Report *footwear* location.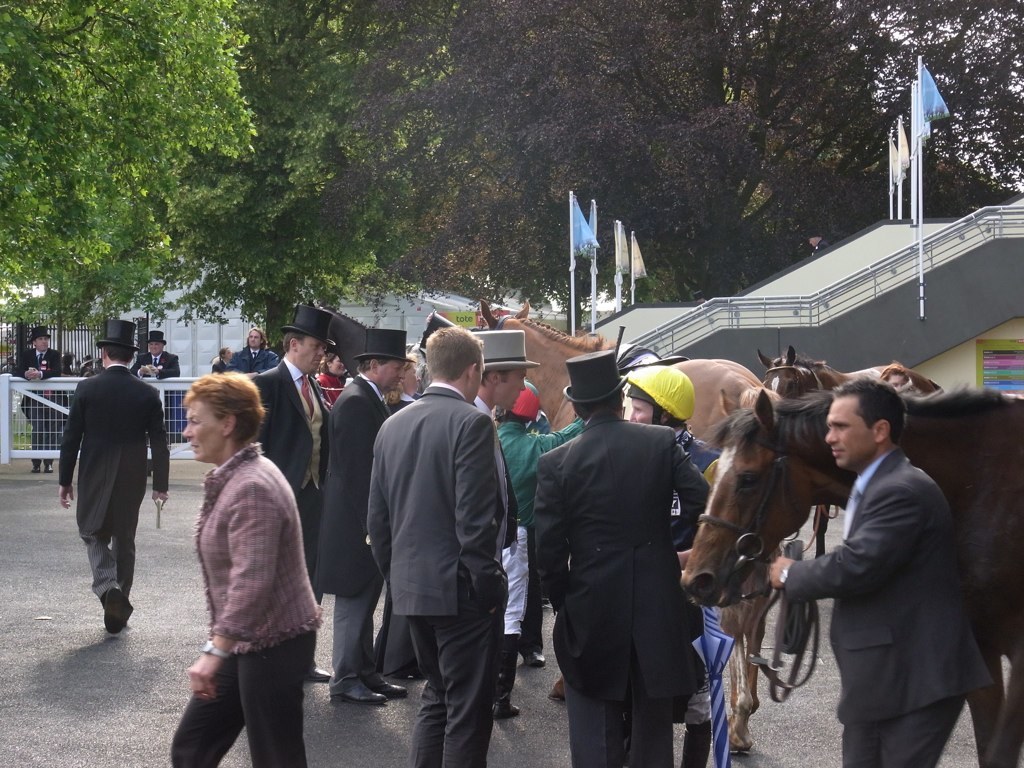
Report: [494,686,519,718].
